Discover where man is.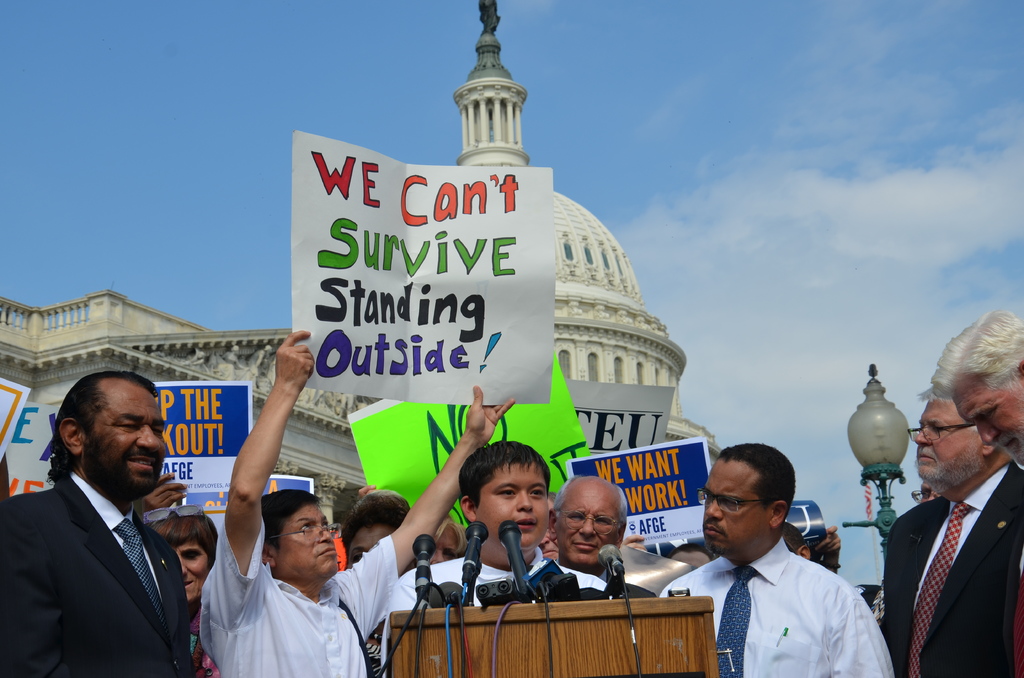
Discovered at BBox(662, 444, 900, 677).
